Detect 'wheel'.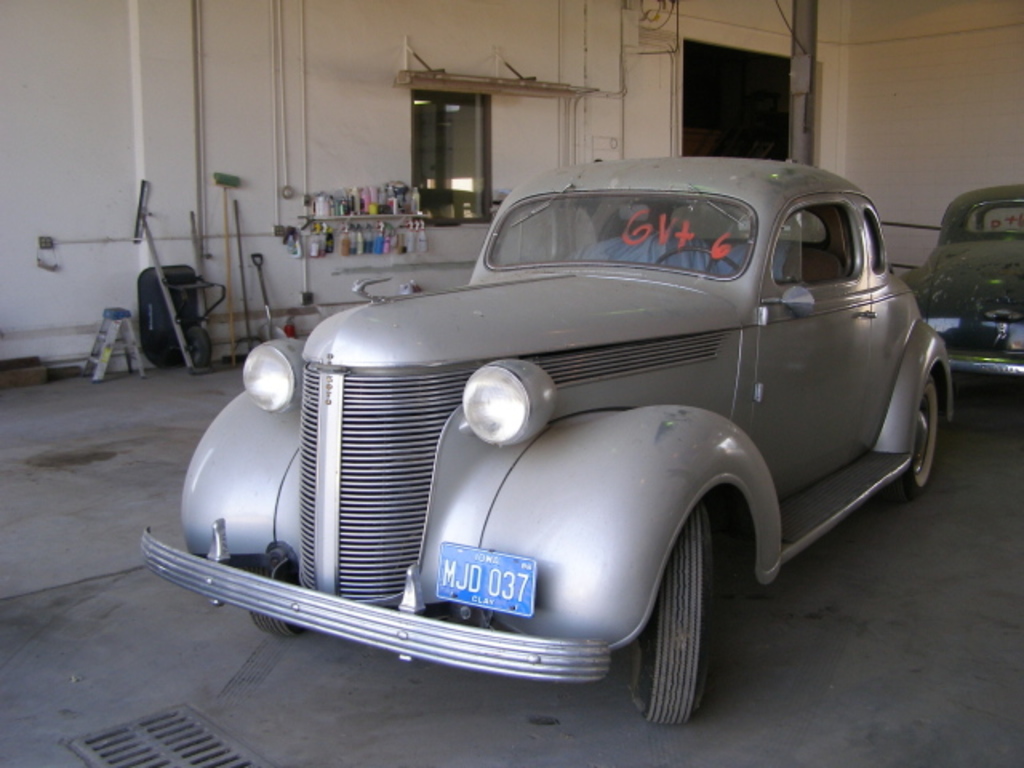
Detected at [left=883, top=371, right=936, bottom=504].
